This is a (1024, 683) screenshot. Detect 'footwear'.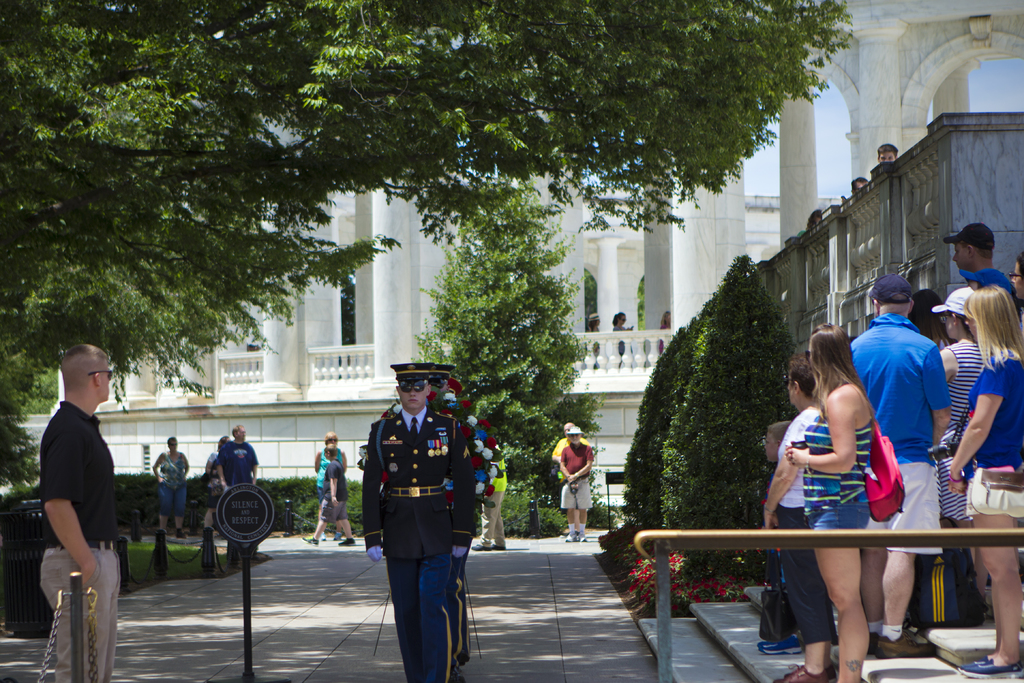
region(175, 529, 184, 539).
